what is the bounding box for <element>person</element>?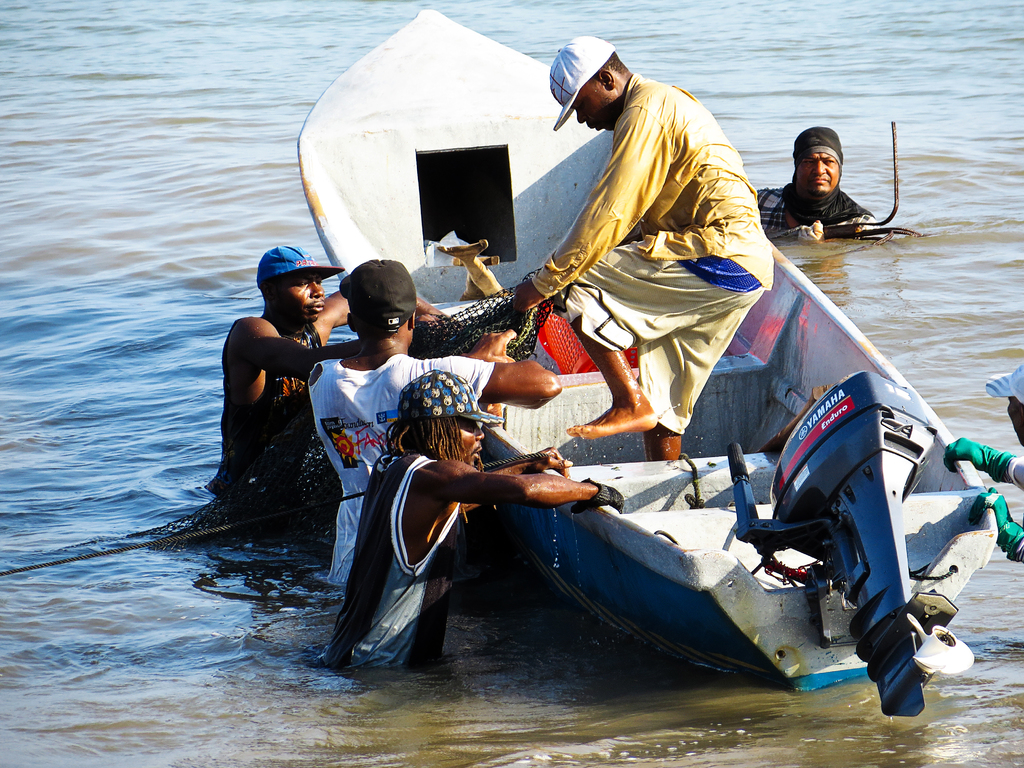
select_region(211, 239, 460, 565).
